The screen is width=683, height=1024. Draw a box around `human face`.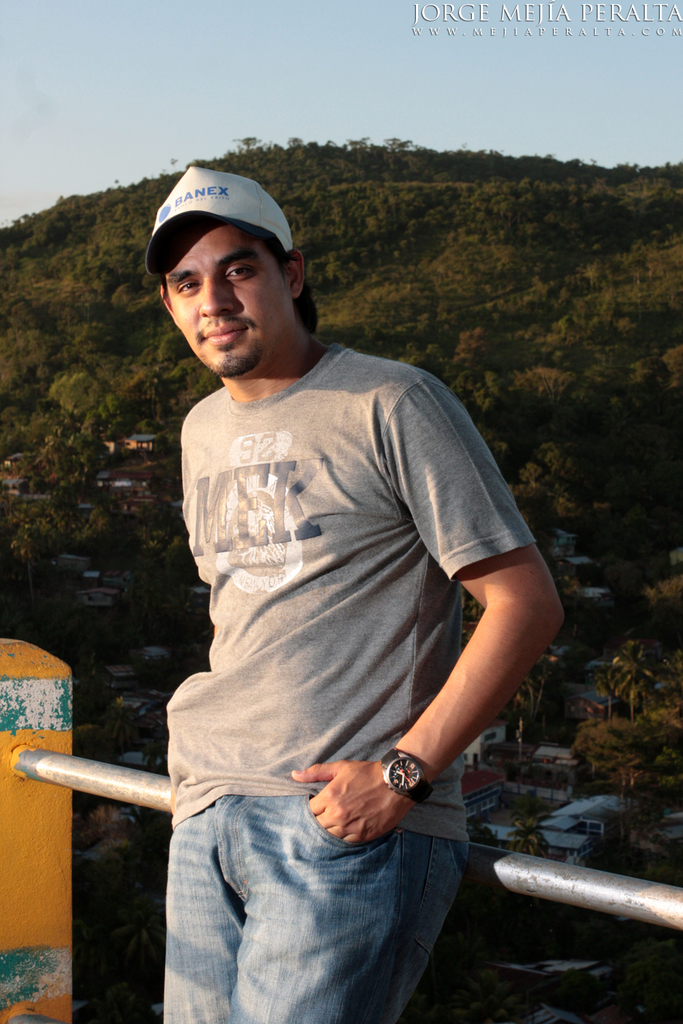
[left=163, top=223, right=291, bottom=378].
